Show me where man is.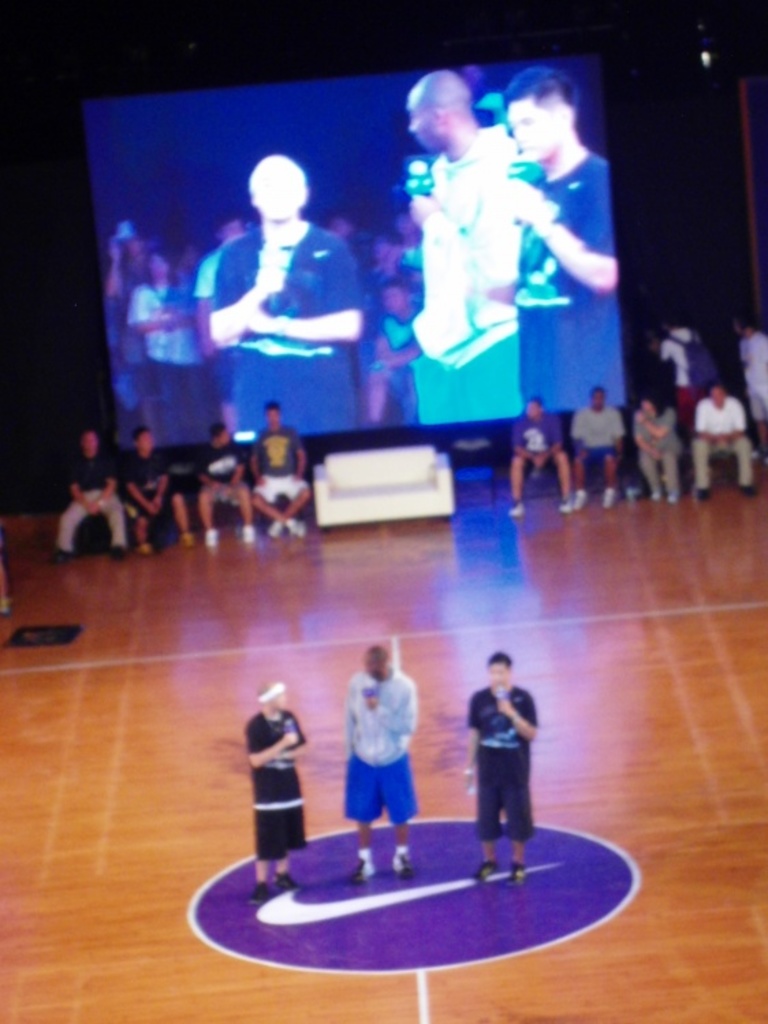
man is at 414/72/523/418.
